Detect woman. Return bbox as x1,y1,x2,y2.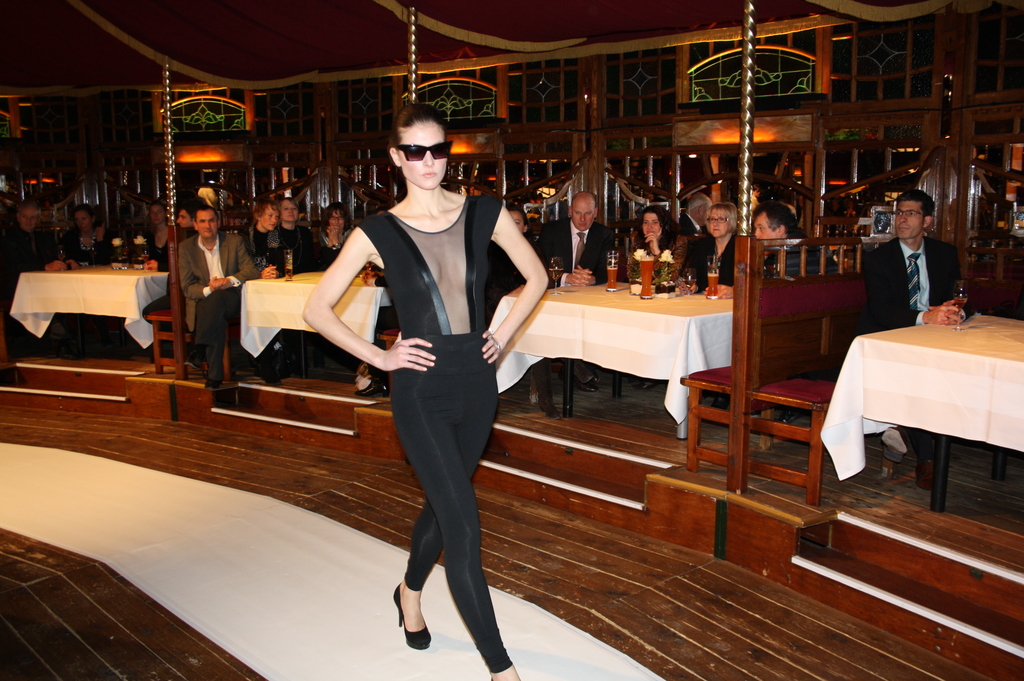
627,202,689,288.
